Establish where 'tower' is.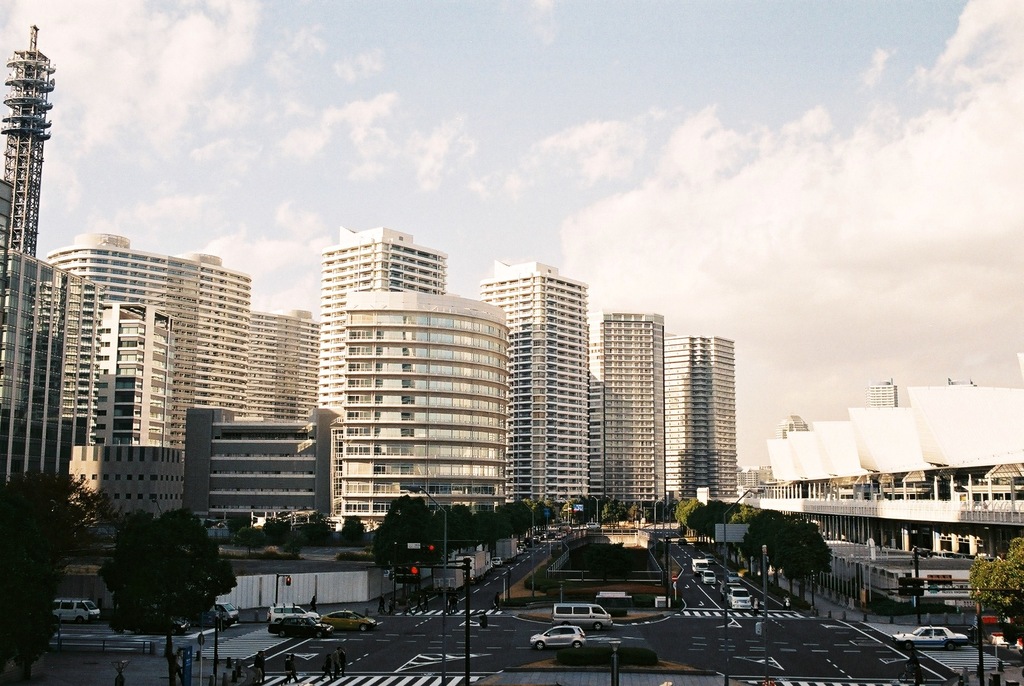
Established at BBox(652, 317, 736, 511).
